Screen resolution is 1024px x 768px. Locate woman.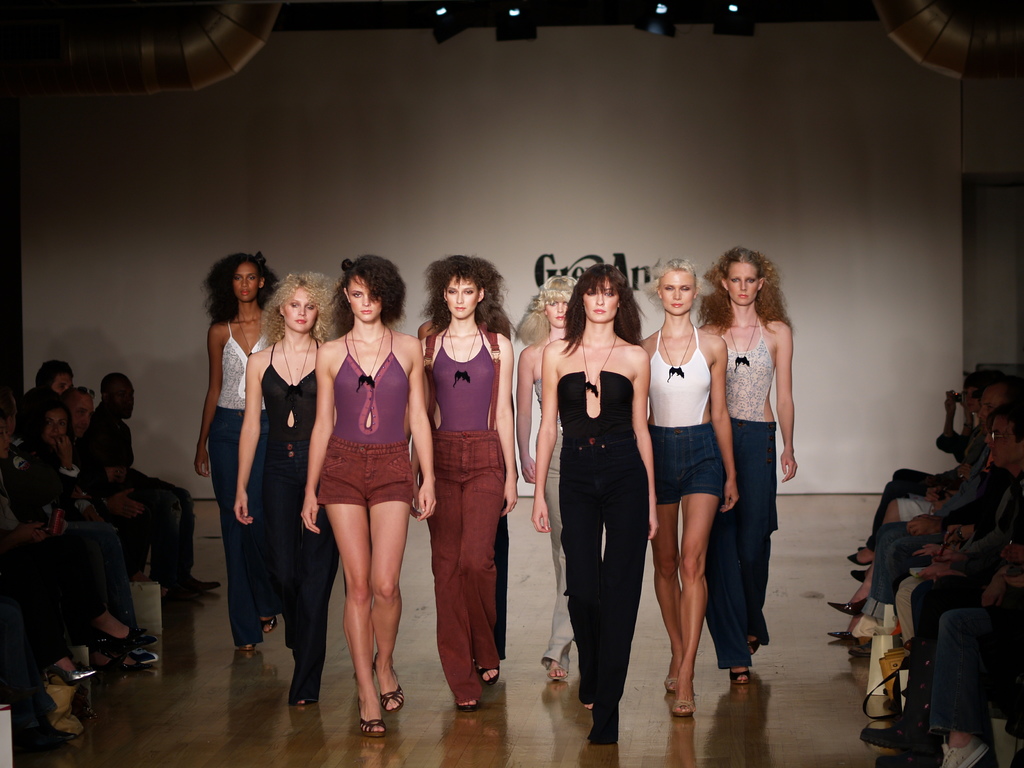
(511, 269, 578, 676).
